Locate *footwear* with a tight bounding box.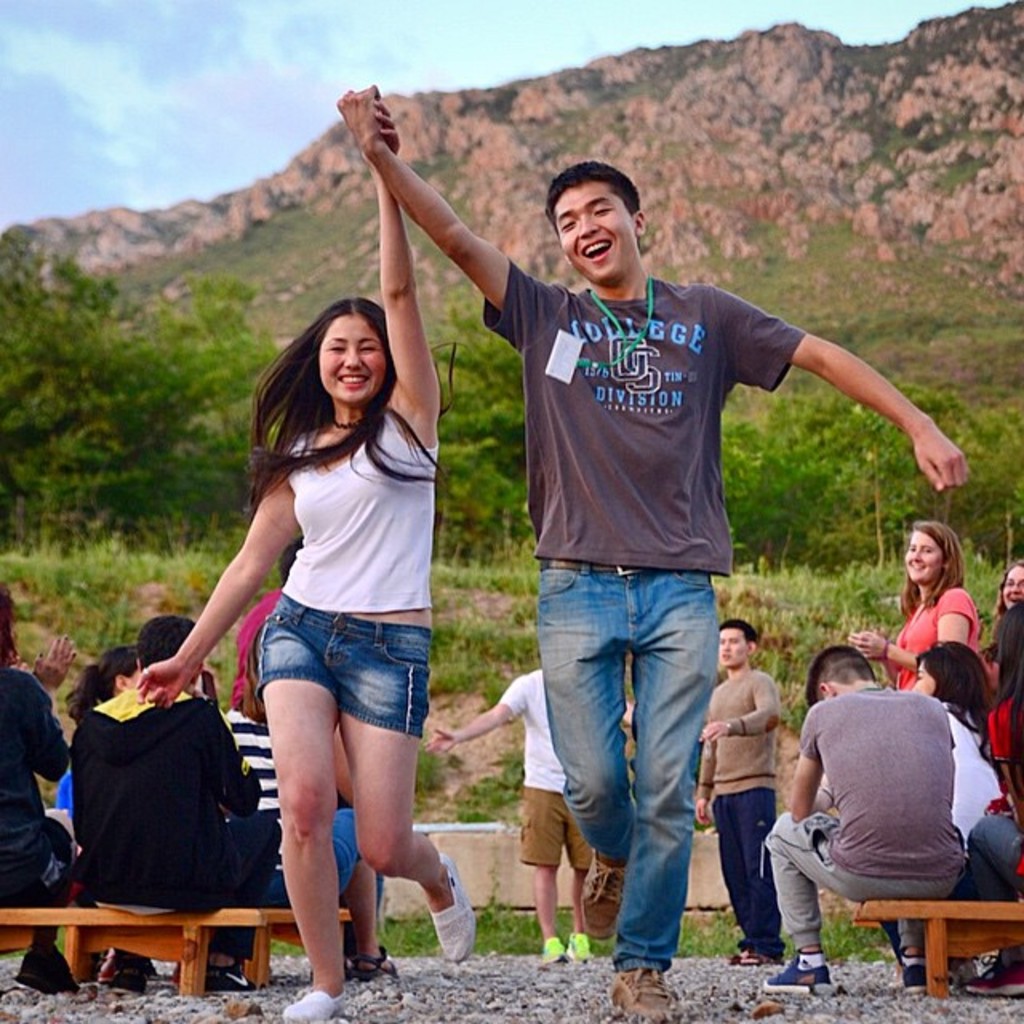
610,962,669,1018.
